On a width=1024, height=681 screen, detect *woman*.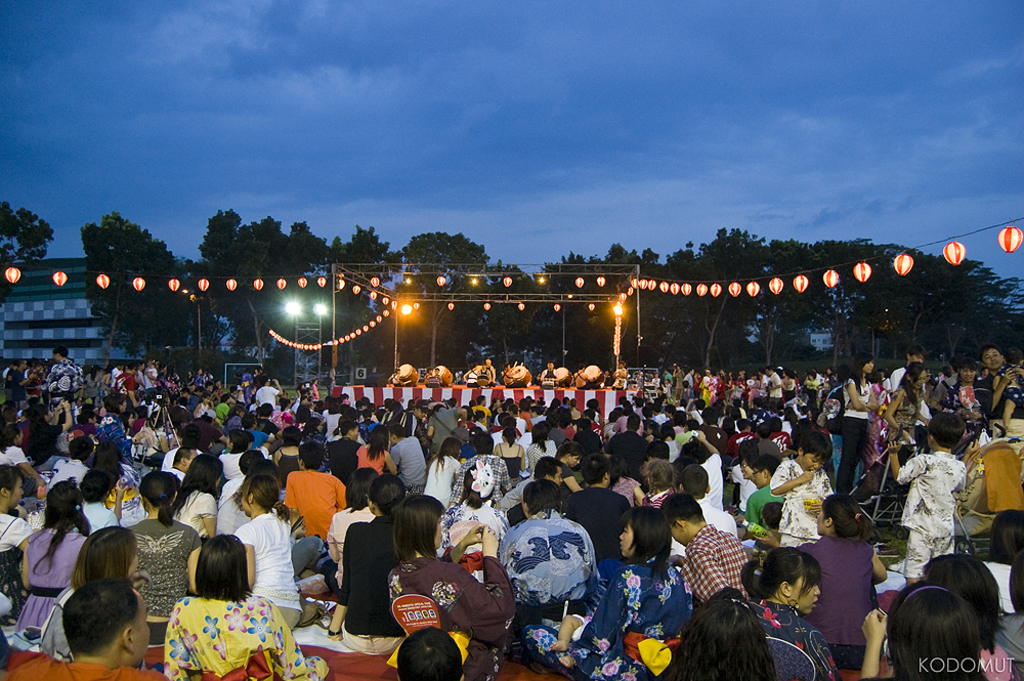
l=519, t=508, r=695, b=680.
